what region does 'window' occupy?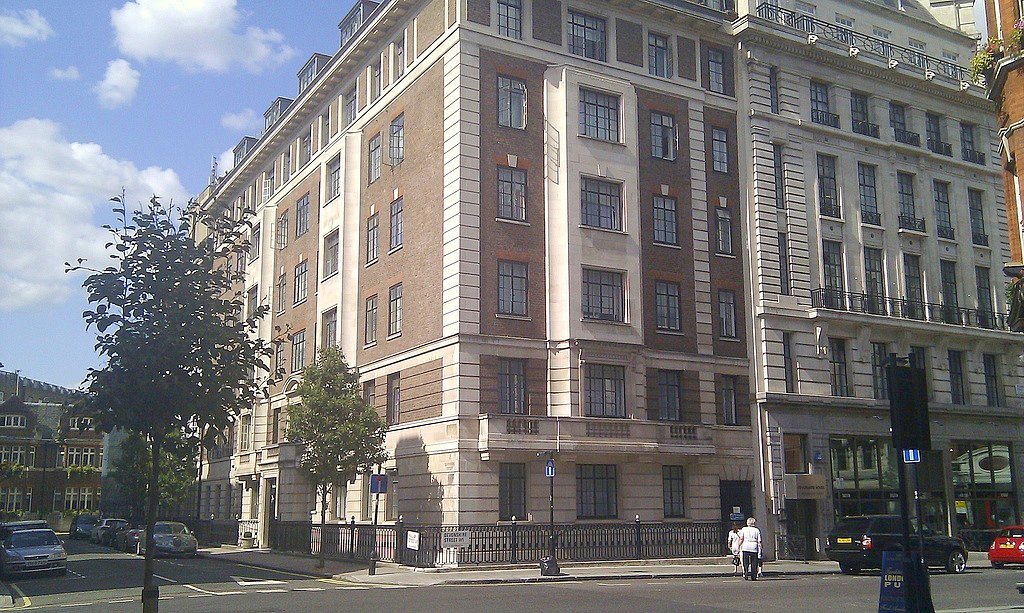
<box>0,483,32,511</box>.
